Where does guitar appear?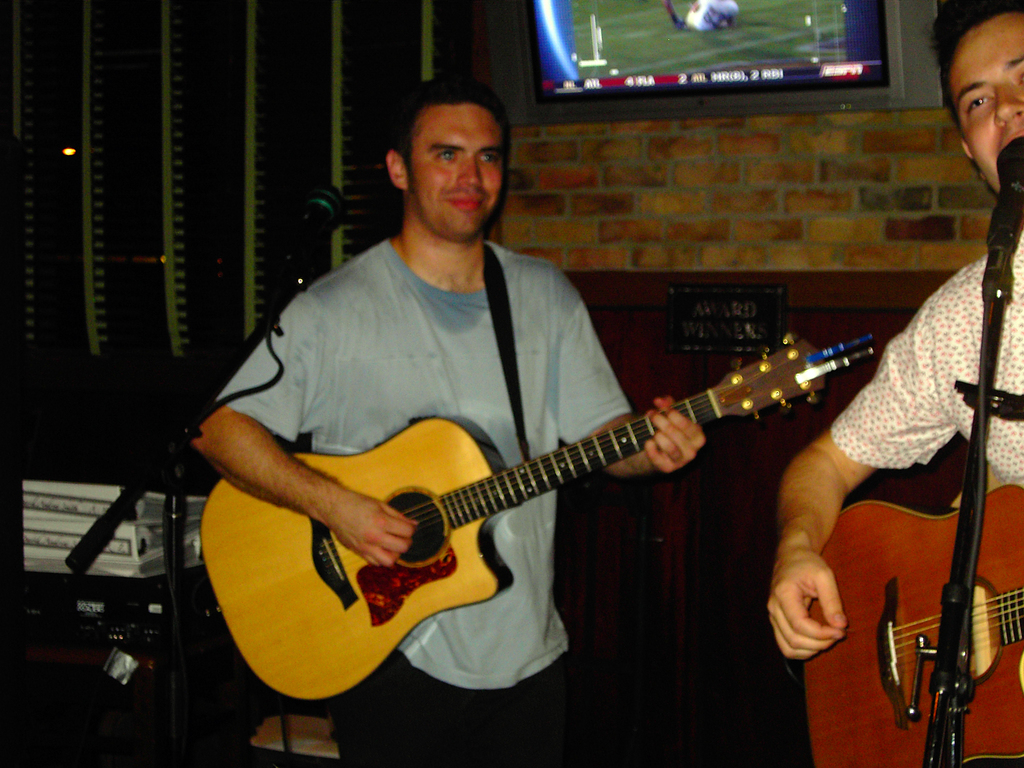
Appears at l=195, t=326, r=841, b=706.
